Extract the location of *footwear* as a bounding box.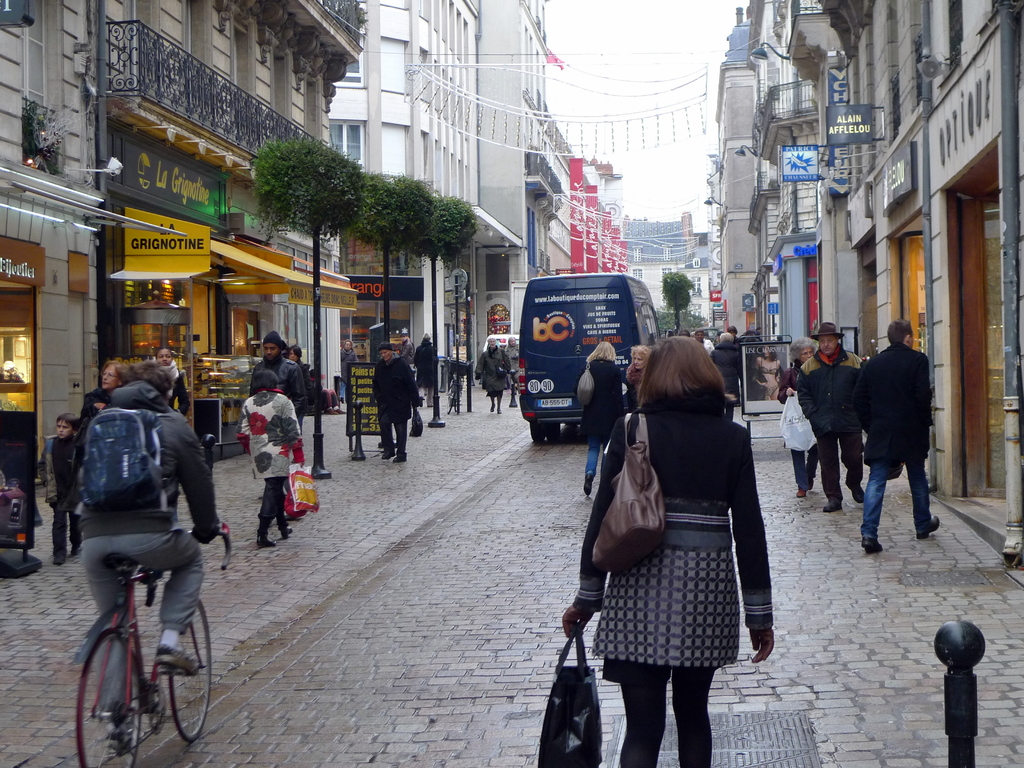
region(382, 451, 395, 460).
